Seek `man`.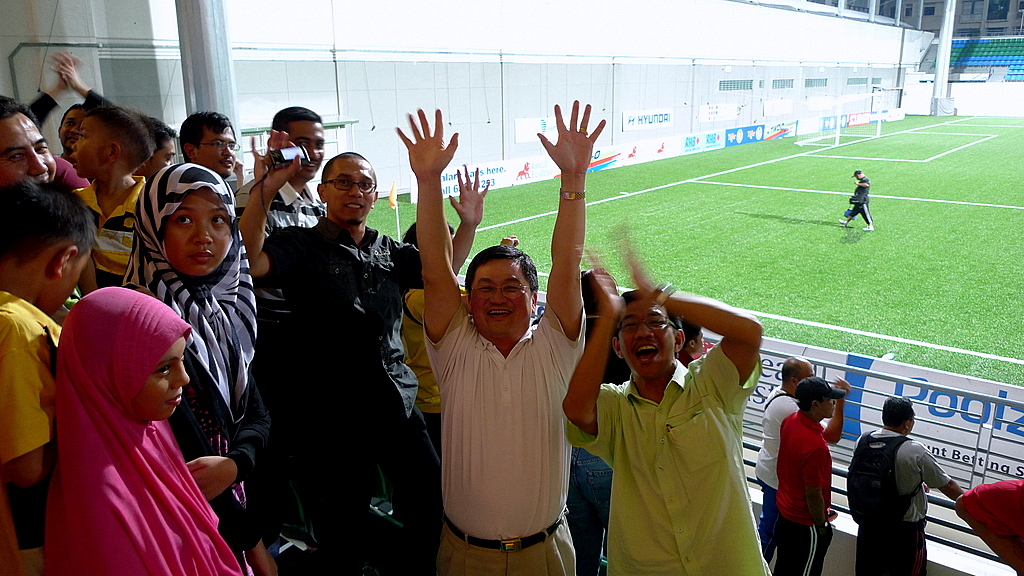
[left=769, top=373, right=849, bottom=575].
